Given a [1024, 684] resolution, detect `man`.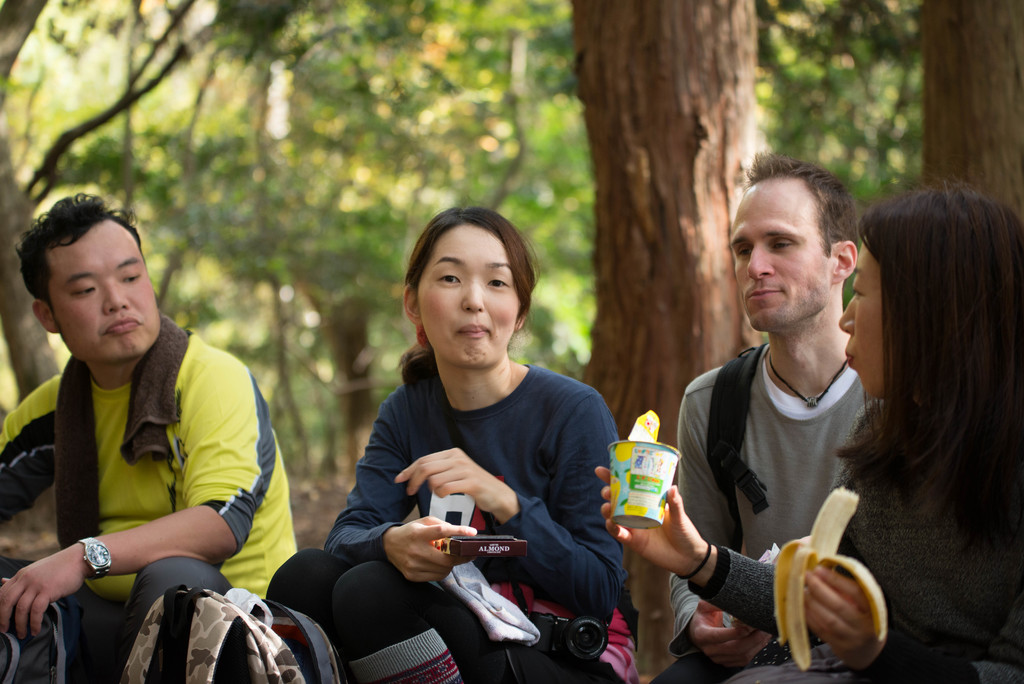
<bbox>643, 151, 882, 683</bbox>.
